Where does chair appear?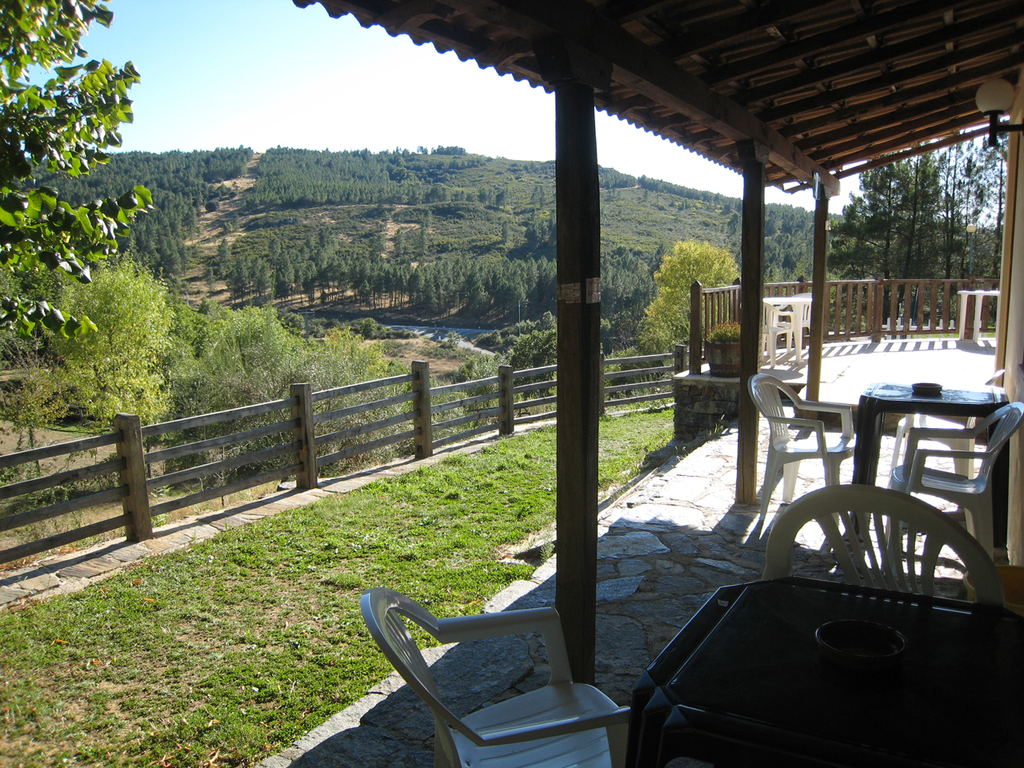
Appears at 775/287/814/358.
